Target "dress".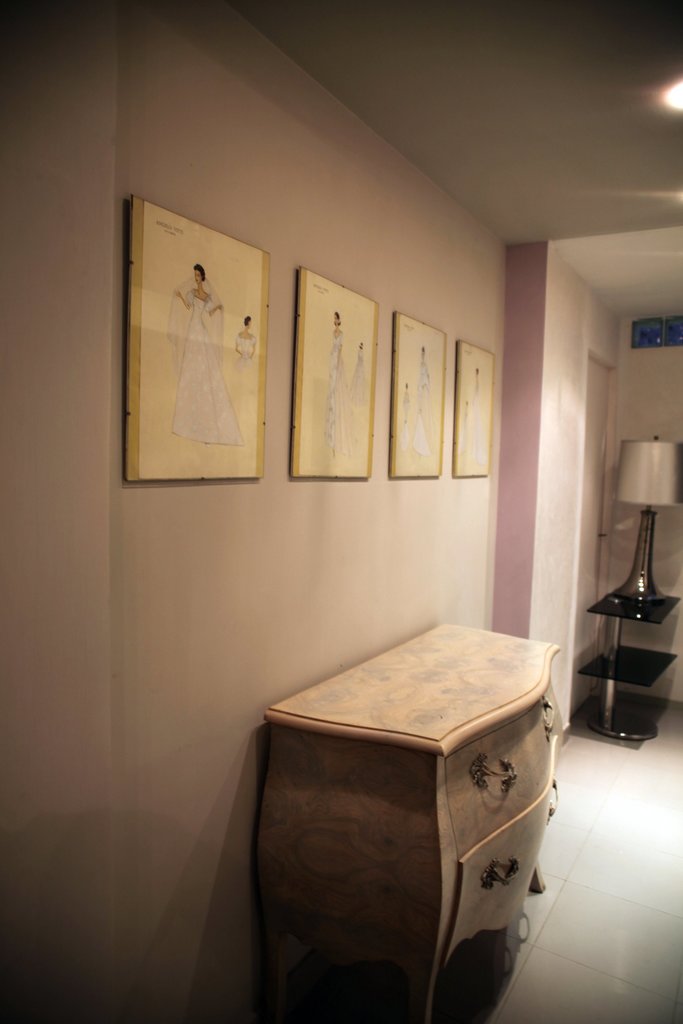
Target region: pyautogui.locateOnScreen(232, 333, 257, 389).
